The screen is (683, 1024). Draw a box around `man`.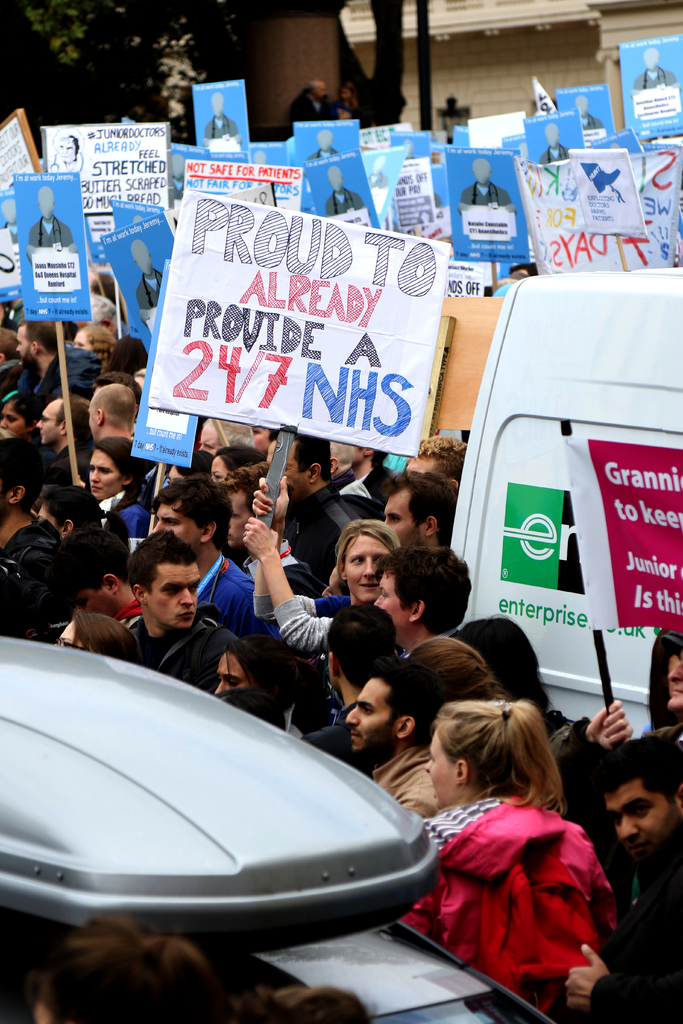
region(201, 90, 242, 141).
